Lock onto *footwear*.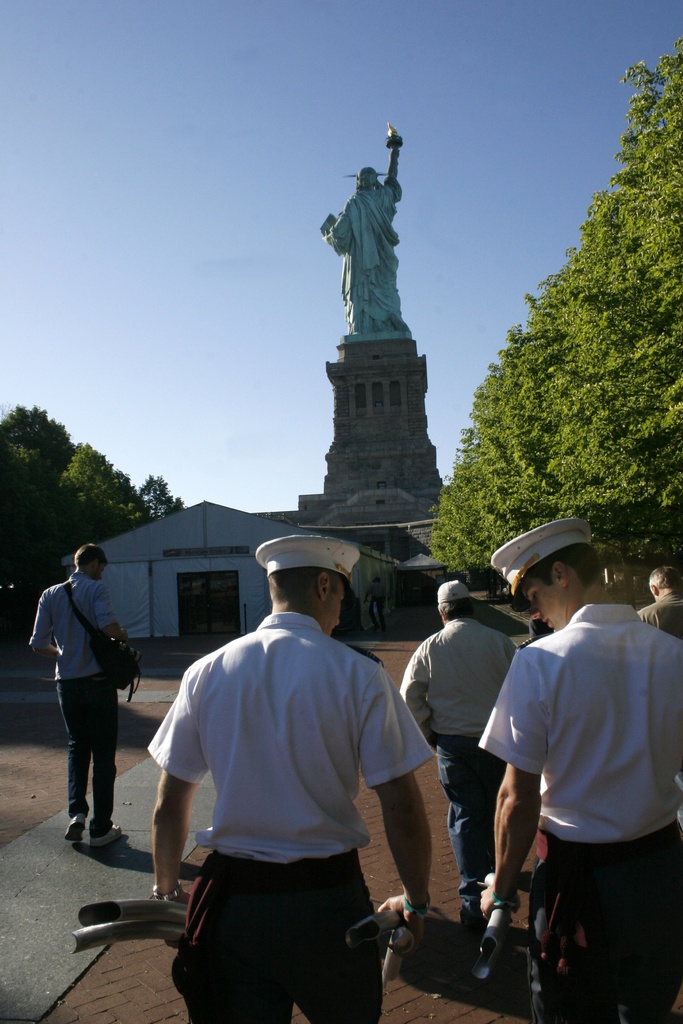
Locked: [69,813,86,839].
